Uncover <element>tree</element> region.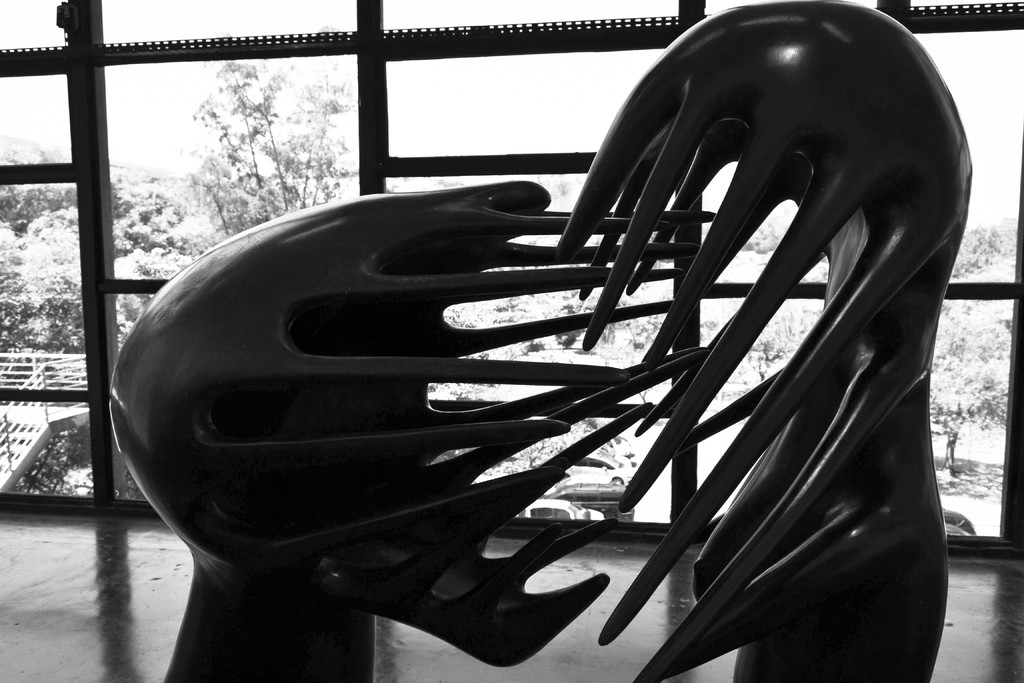
Uncovered: <box>198,54,353,236</box>.
